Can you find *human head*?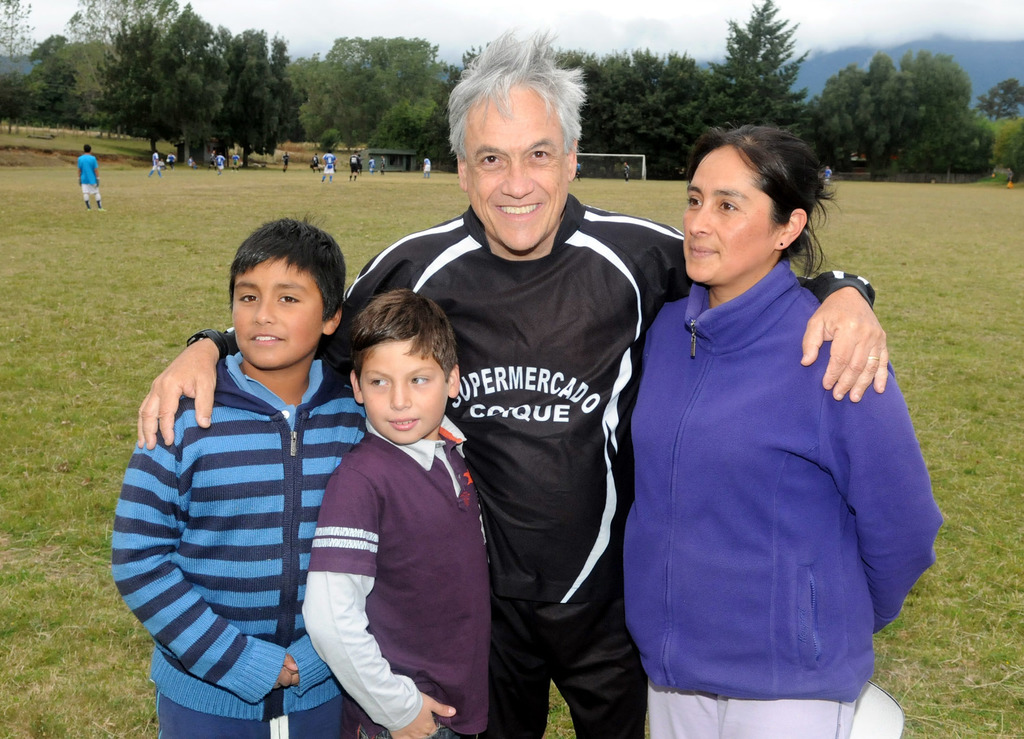
Yes, bounding box: [349, 286, 461, 446].
